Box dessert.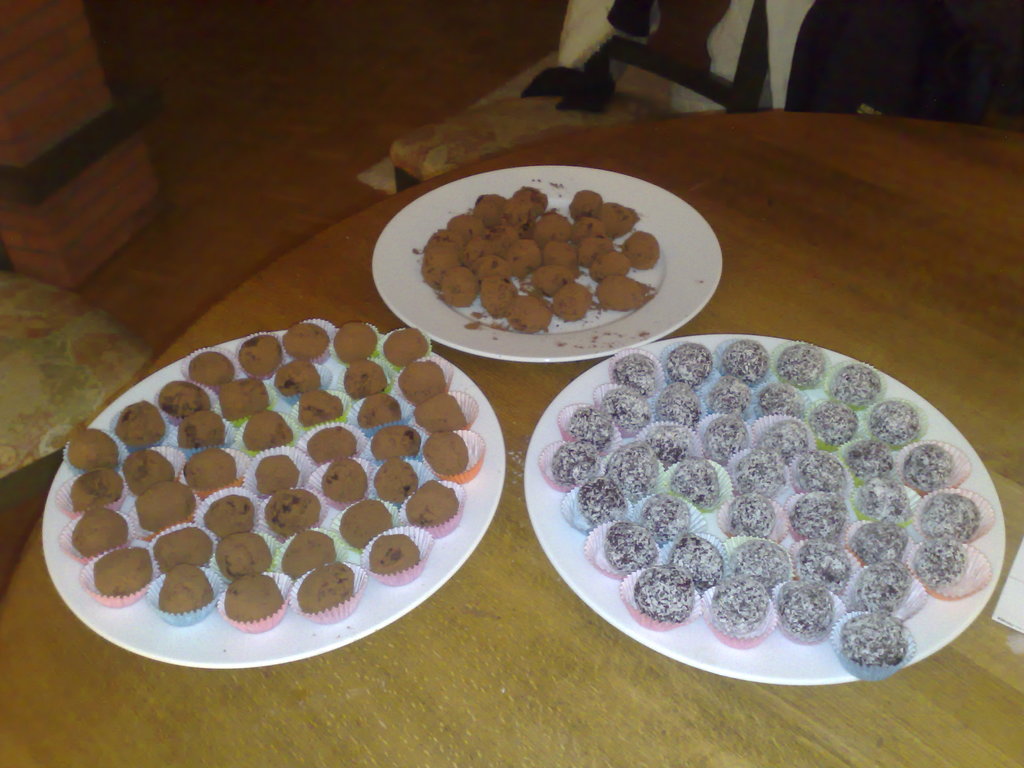
box(340, 504, 381, 549).
